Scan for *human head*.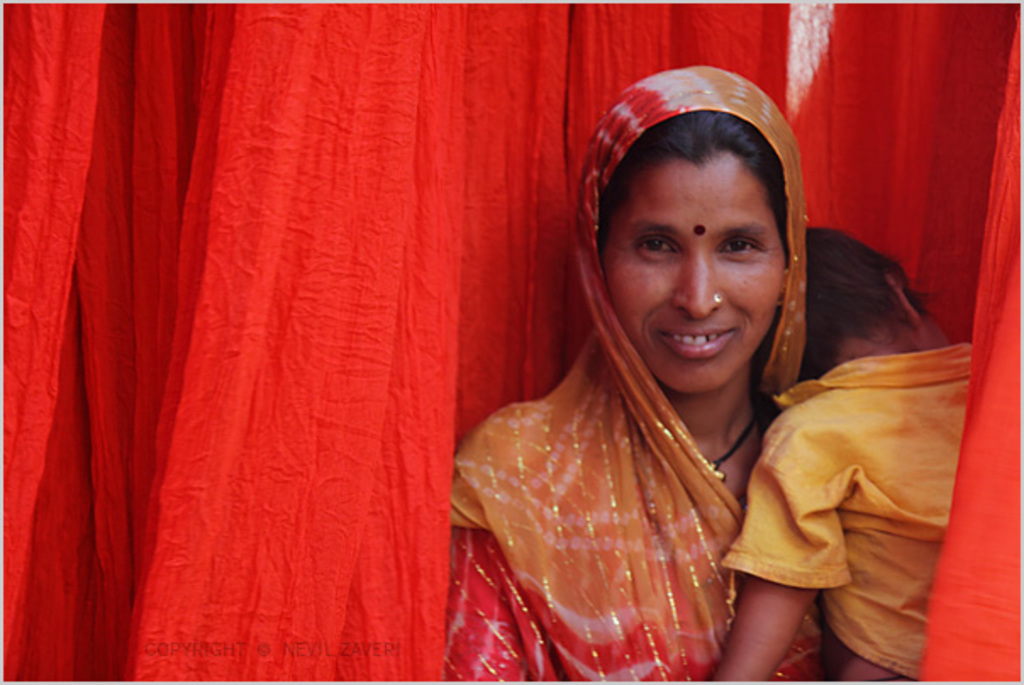
Scan result: 771:231:946:380.
